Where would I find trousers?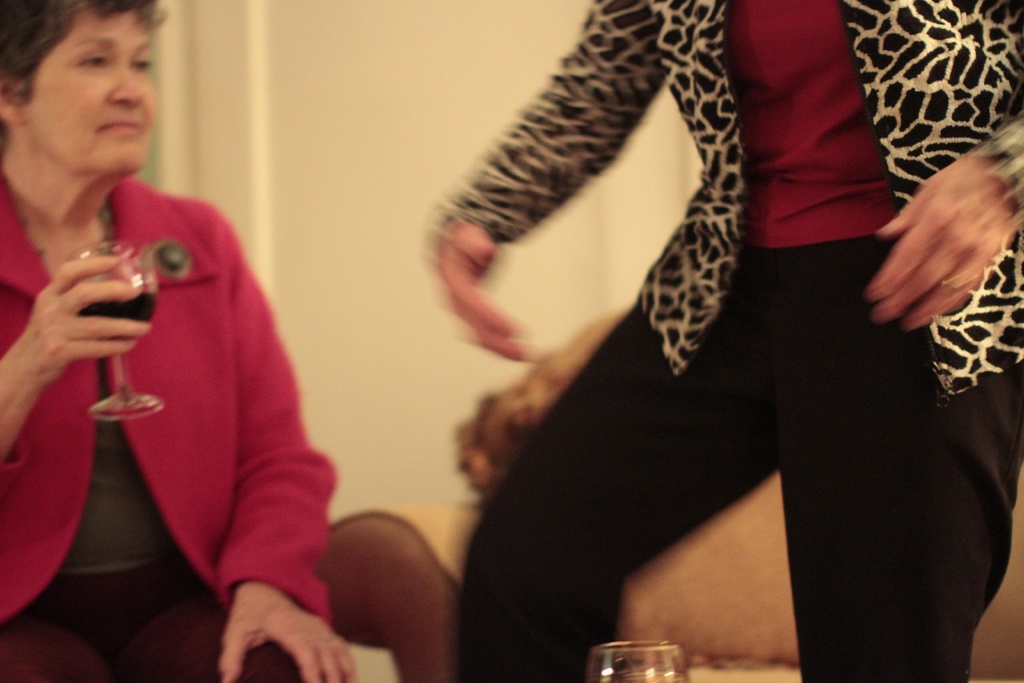
At <box>442,238,1023,682</box>.
